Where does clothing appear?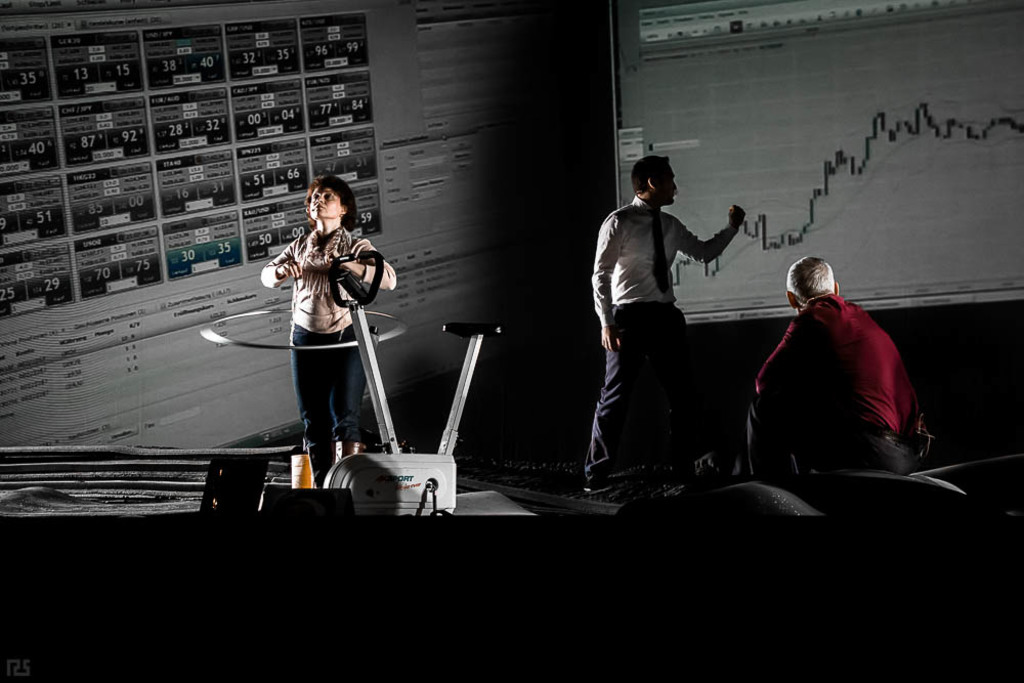
Appears at detection(746, 292, 924, 490).
